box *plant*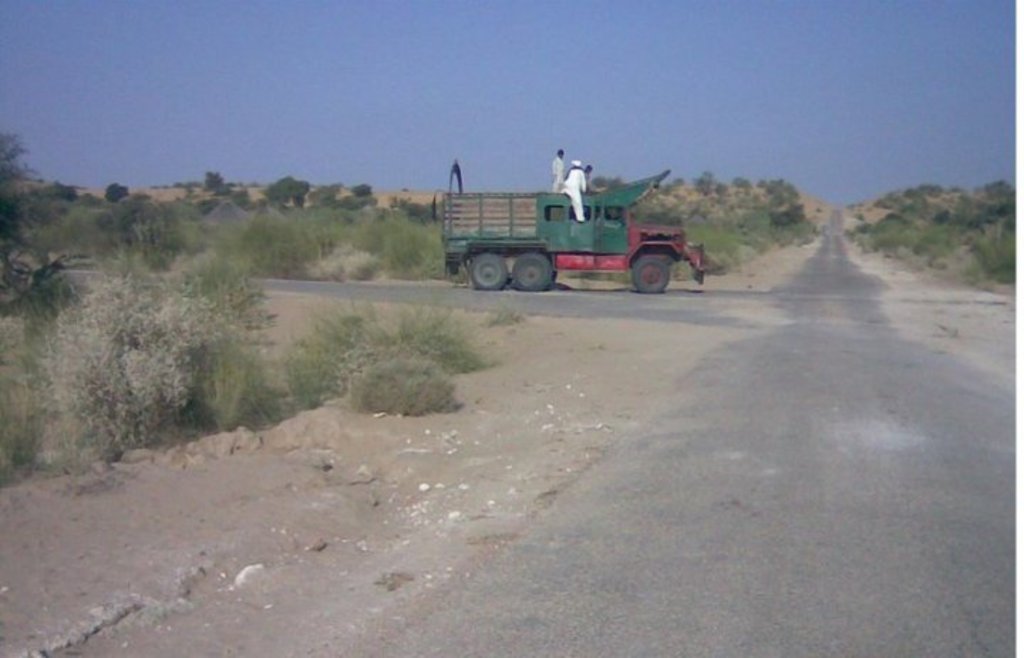
region(481, 294, 516, 337)
